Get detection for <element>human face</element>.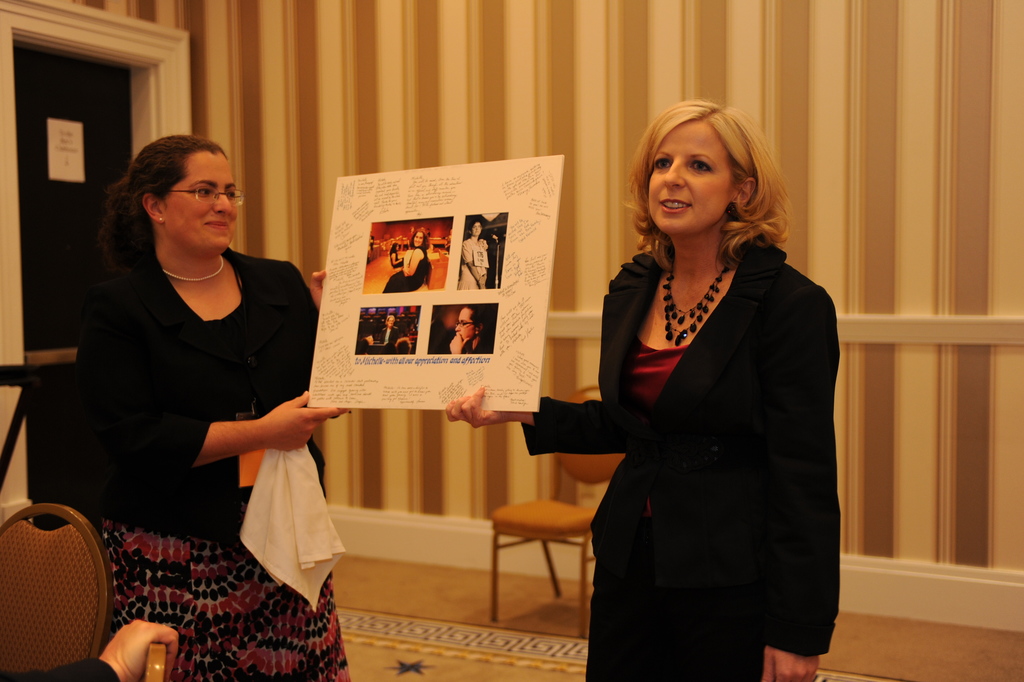
Detection: (473,222,482,240).
